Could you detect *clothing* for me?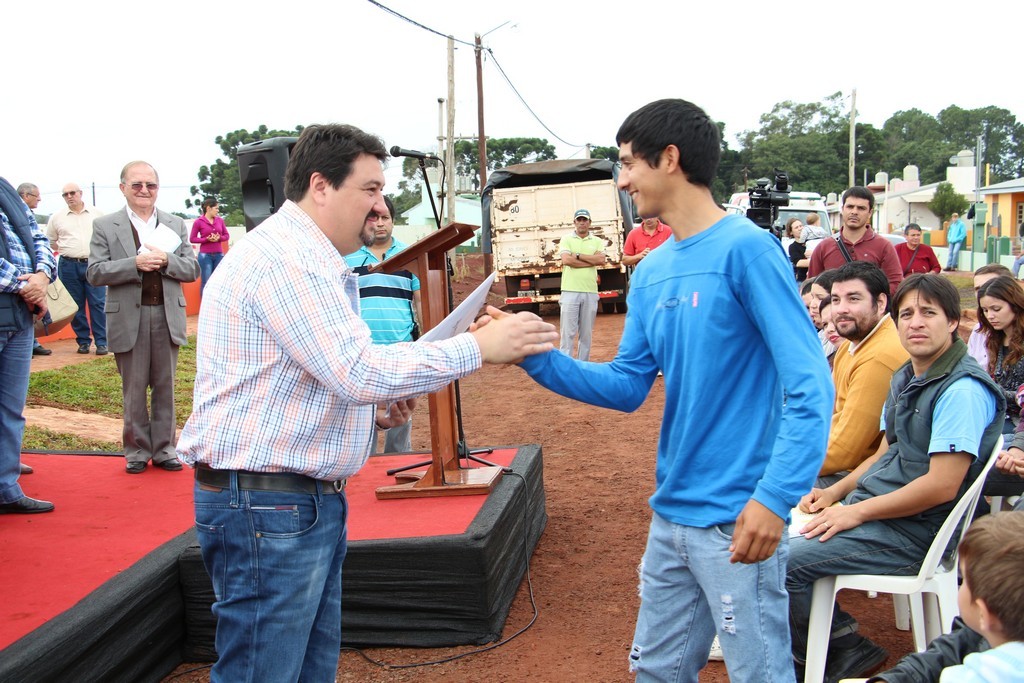
Detection result: l=91, t=201, r=199, b=455.
